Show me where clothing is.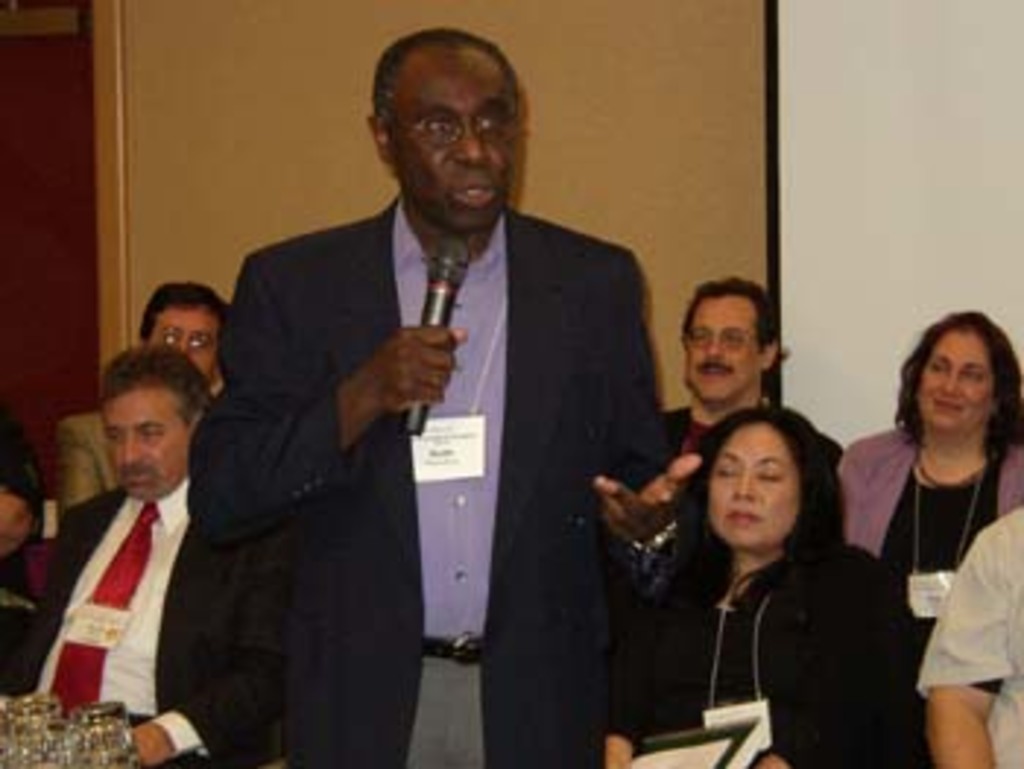
clothing is at (left=47, top=406, right=126, bottom=529).
